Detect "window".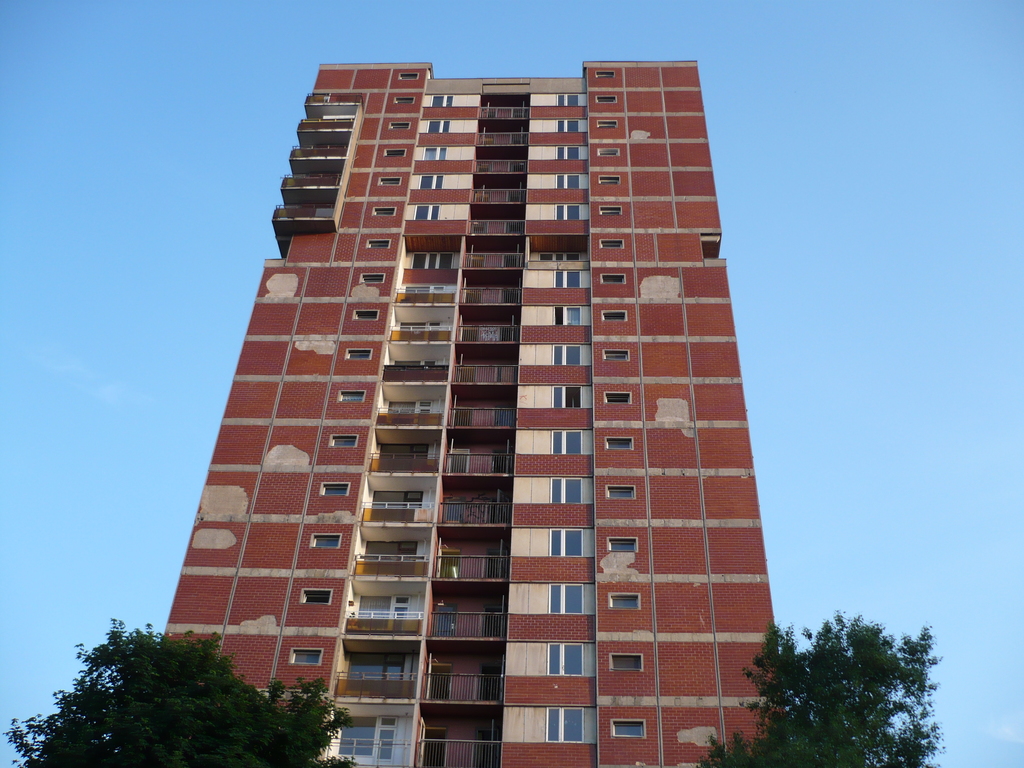
Detected at box=[406, 440, 433, 456].
